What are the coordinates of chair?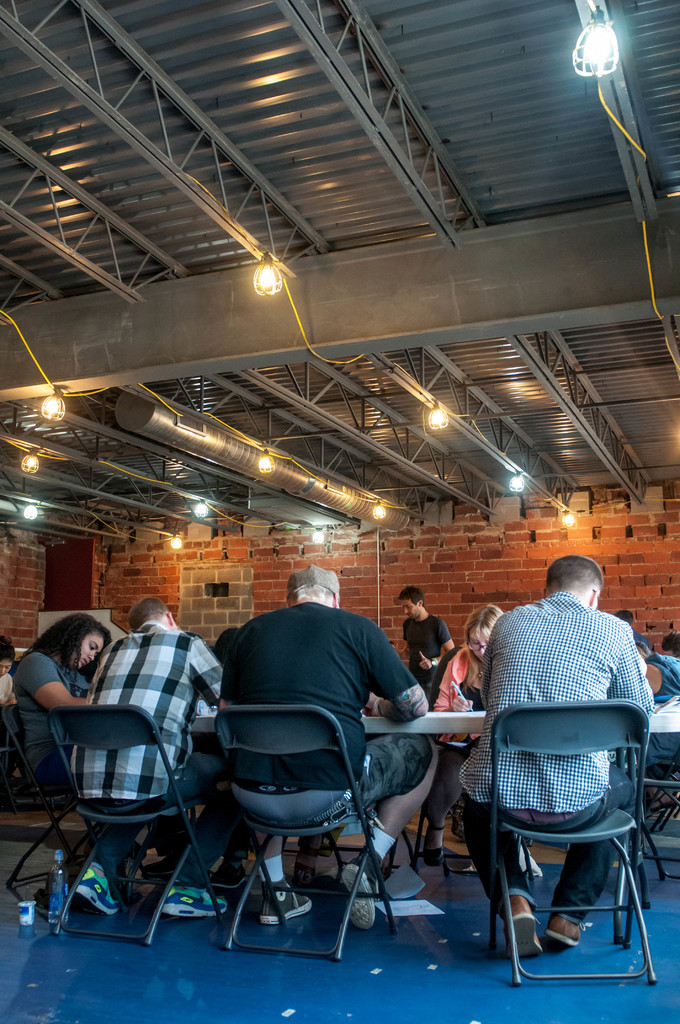
[218,704,406,964].
